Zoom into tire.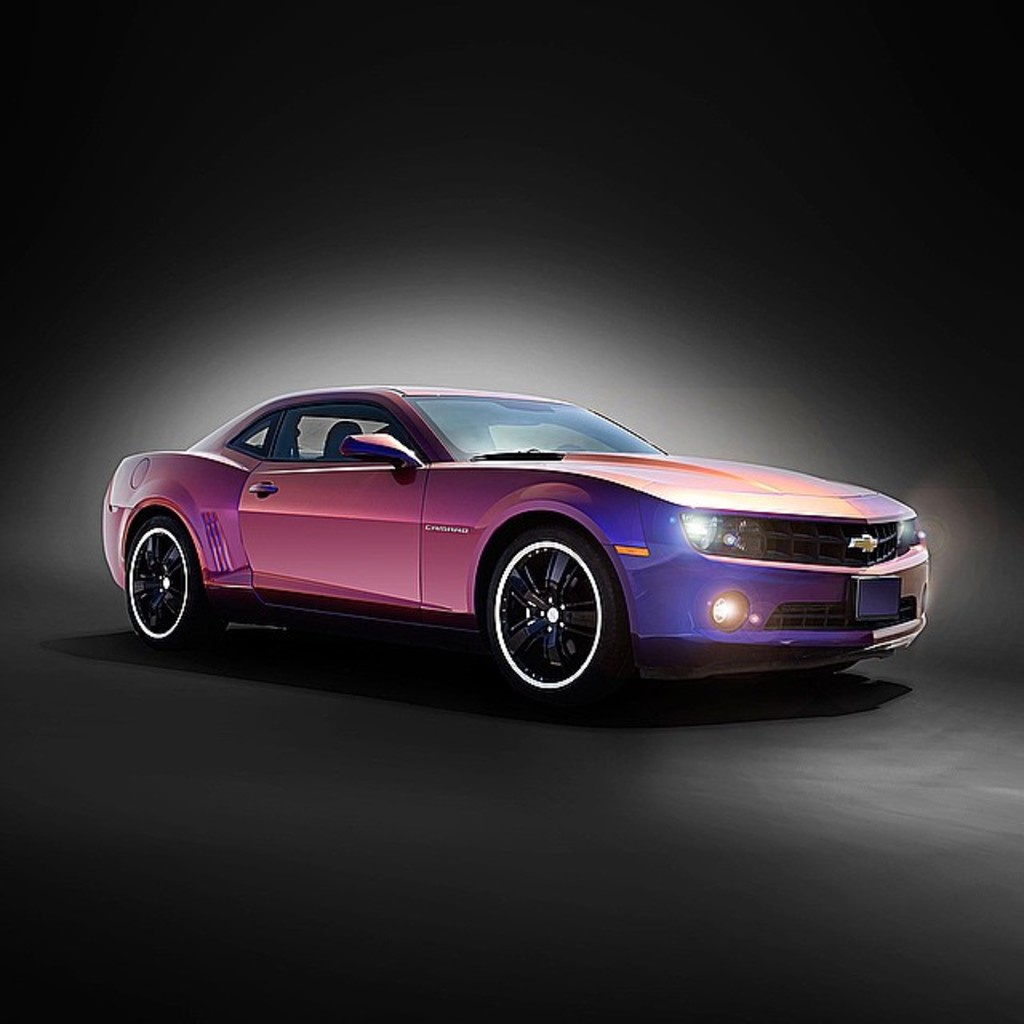
Zoom target: 482:526:619:693.
